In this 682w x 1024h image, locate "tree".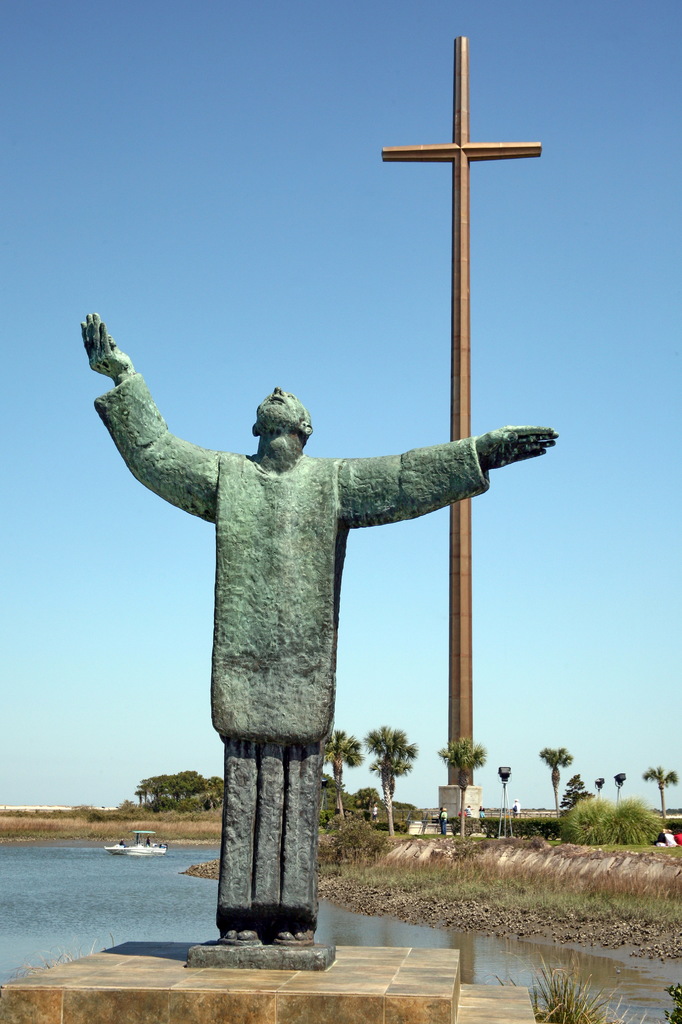
Bounding box: bbox(353, 714, 421, 844).
